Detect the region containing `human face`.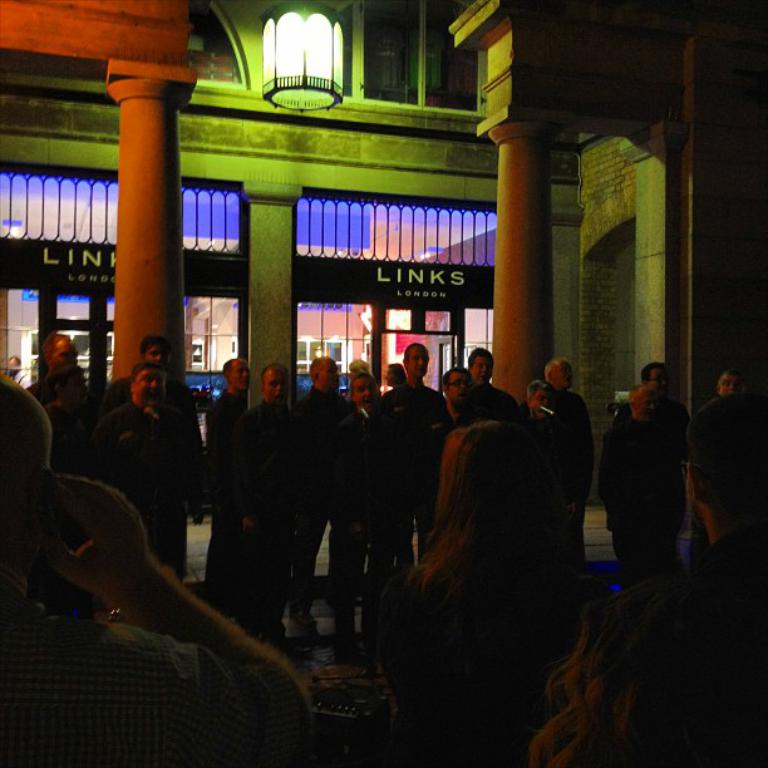
(264,370,285,403).
